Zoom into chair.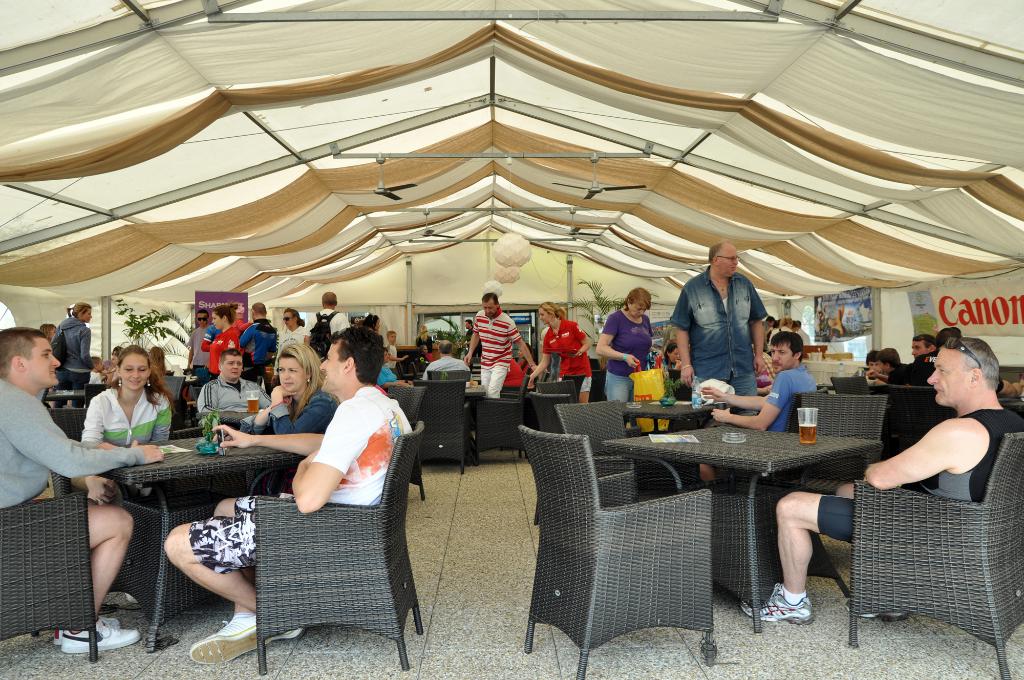
Zoom target: box=[164, 376, 186, 411].
